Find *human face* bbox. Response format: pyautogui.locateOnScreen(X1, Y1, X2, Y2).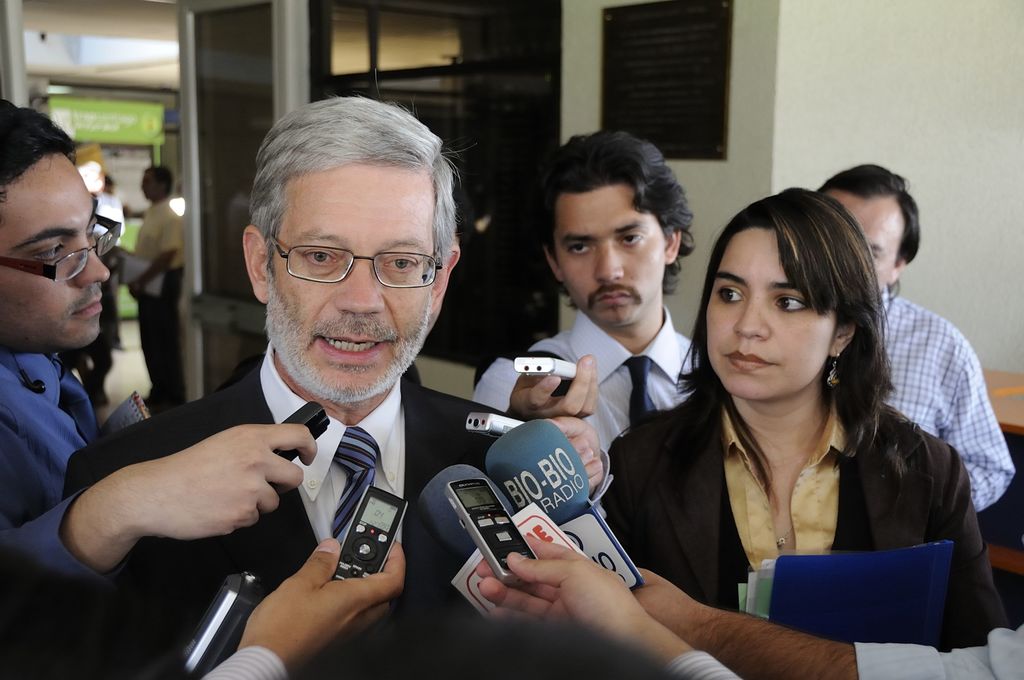
pyautogui.locateOnScreen(266, 164, 434, 389).
